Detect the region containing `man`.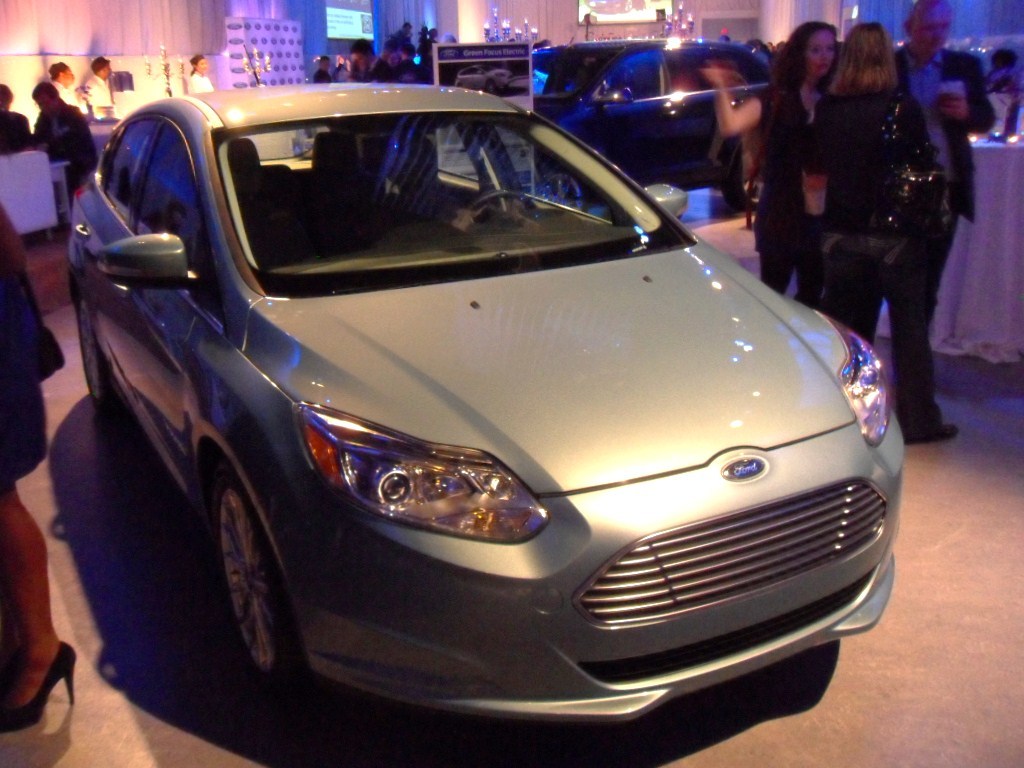
box=[36, 76, 94, 207].
